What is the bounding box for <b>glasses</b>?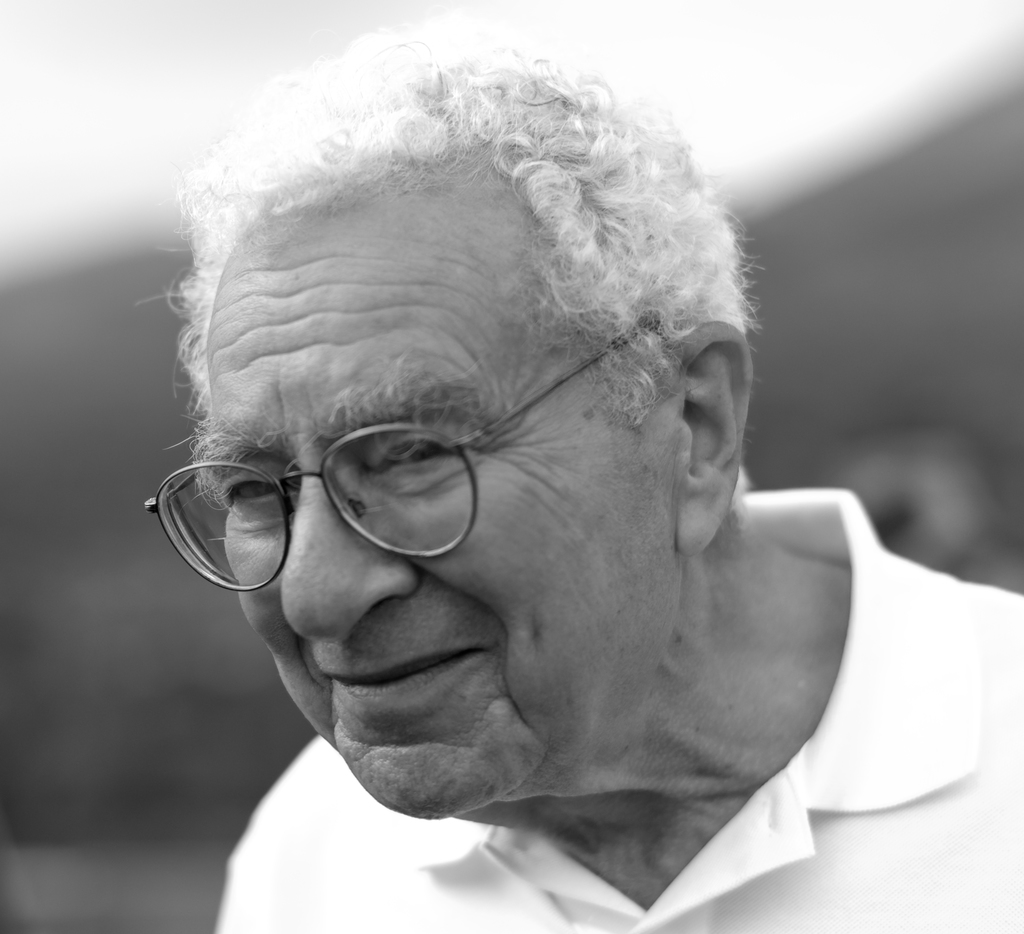
detection(143, 355, 667, 600).
